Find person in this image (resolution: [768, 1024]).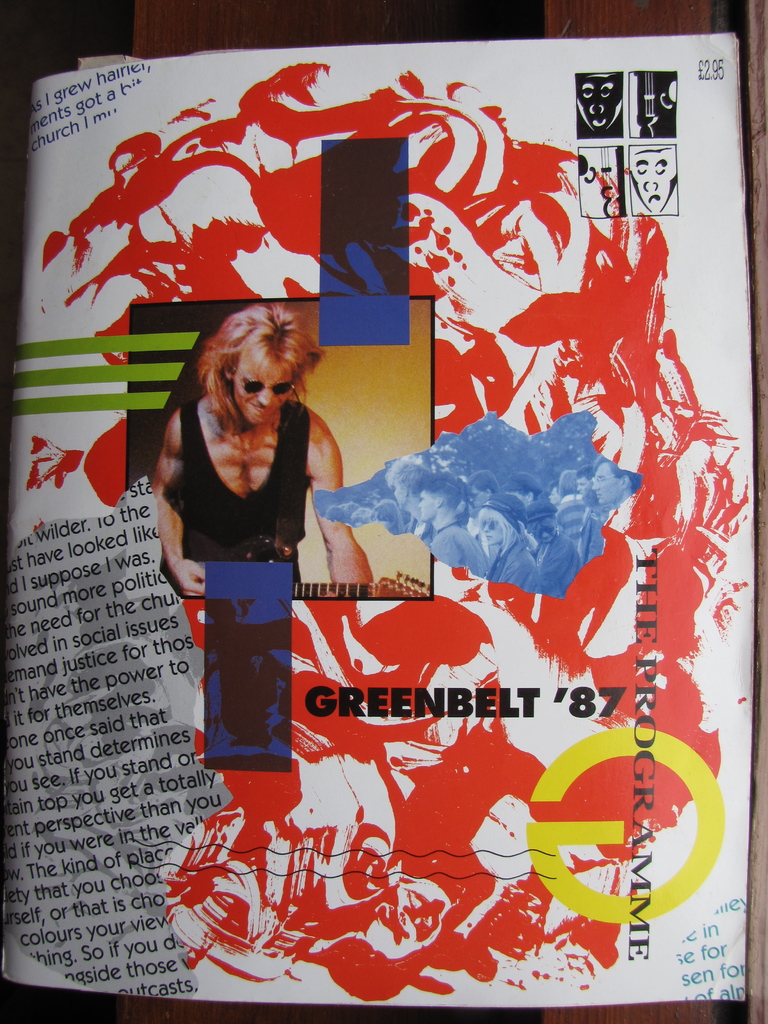
bbox=[156, 299, 343, 612].
